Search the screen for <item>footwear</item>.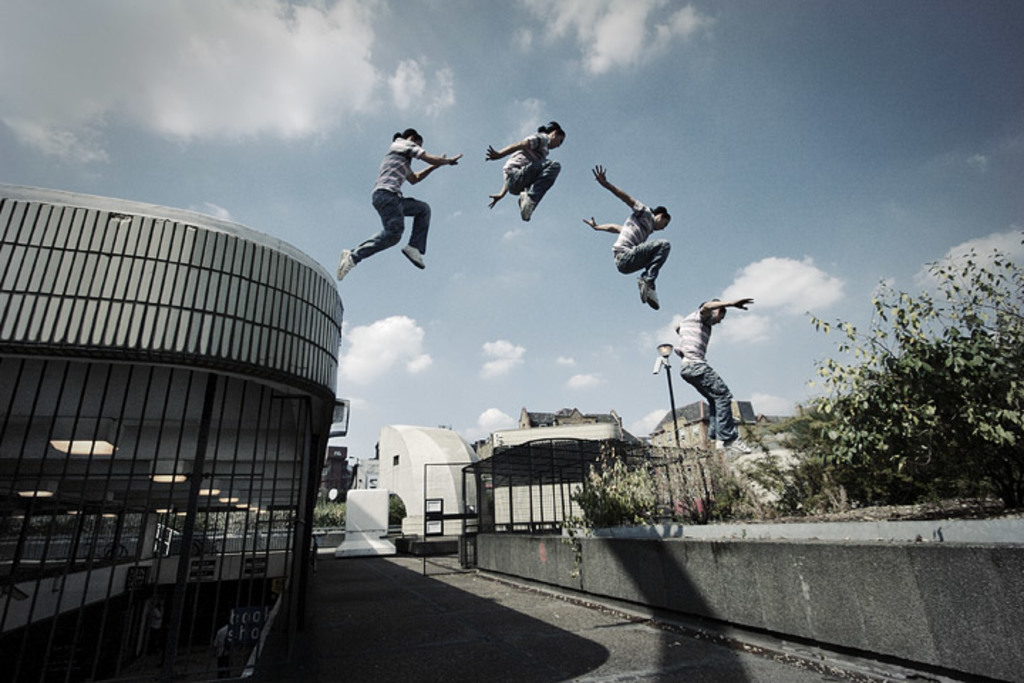
Found at left=711, top=433, right=742, bottom=450.
